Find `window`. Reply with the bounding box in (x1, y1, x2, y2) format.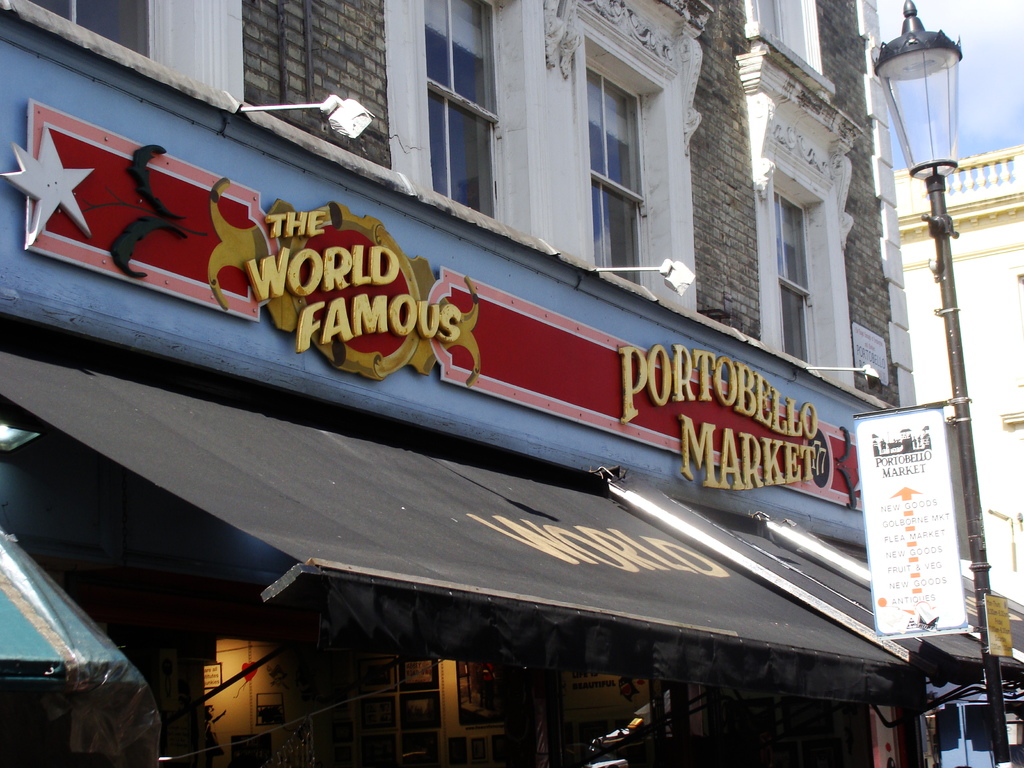
(22, 0, 153, 57).
